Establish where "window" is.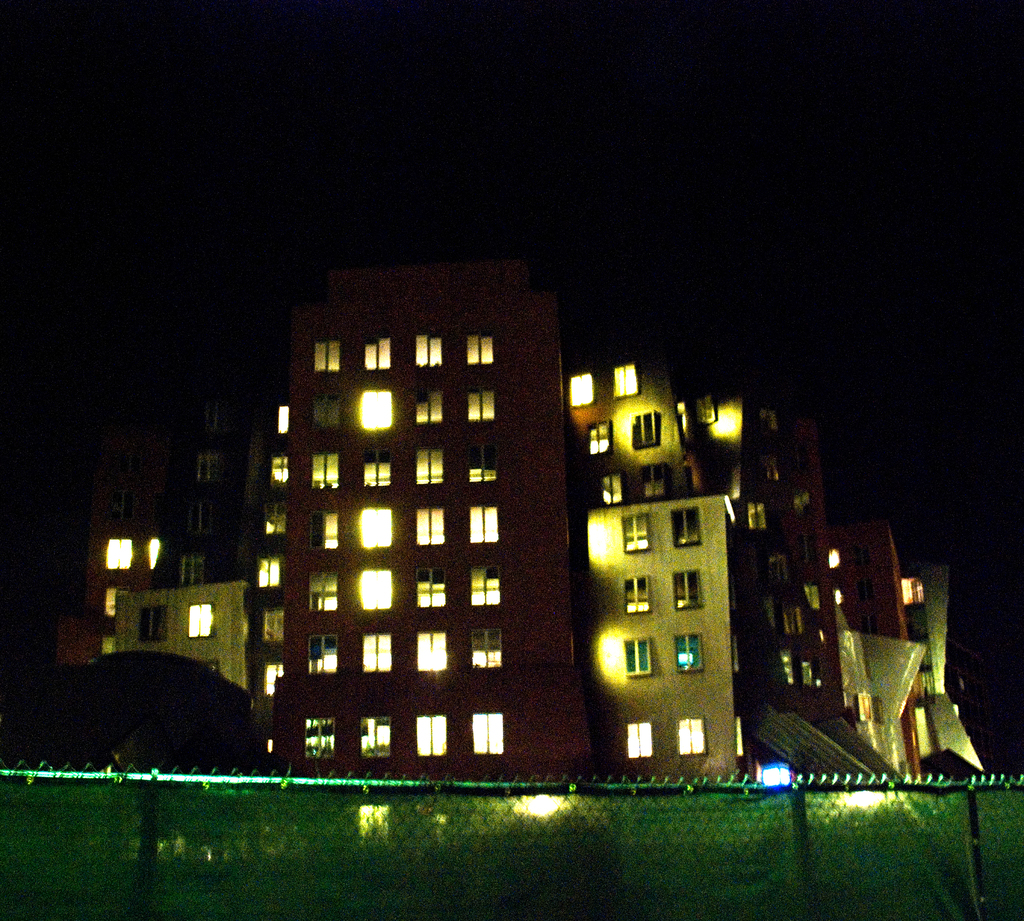
Established at pyautogui.locateOnScreen(184, 603, 211, 639).
